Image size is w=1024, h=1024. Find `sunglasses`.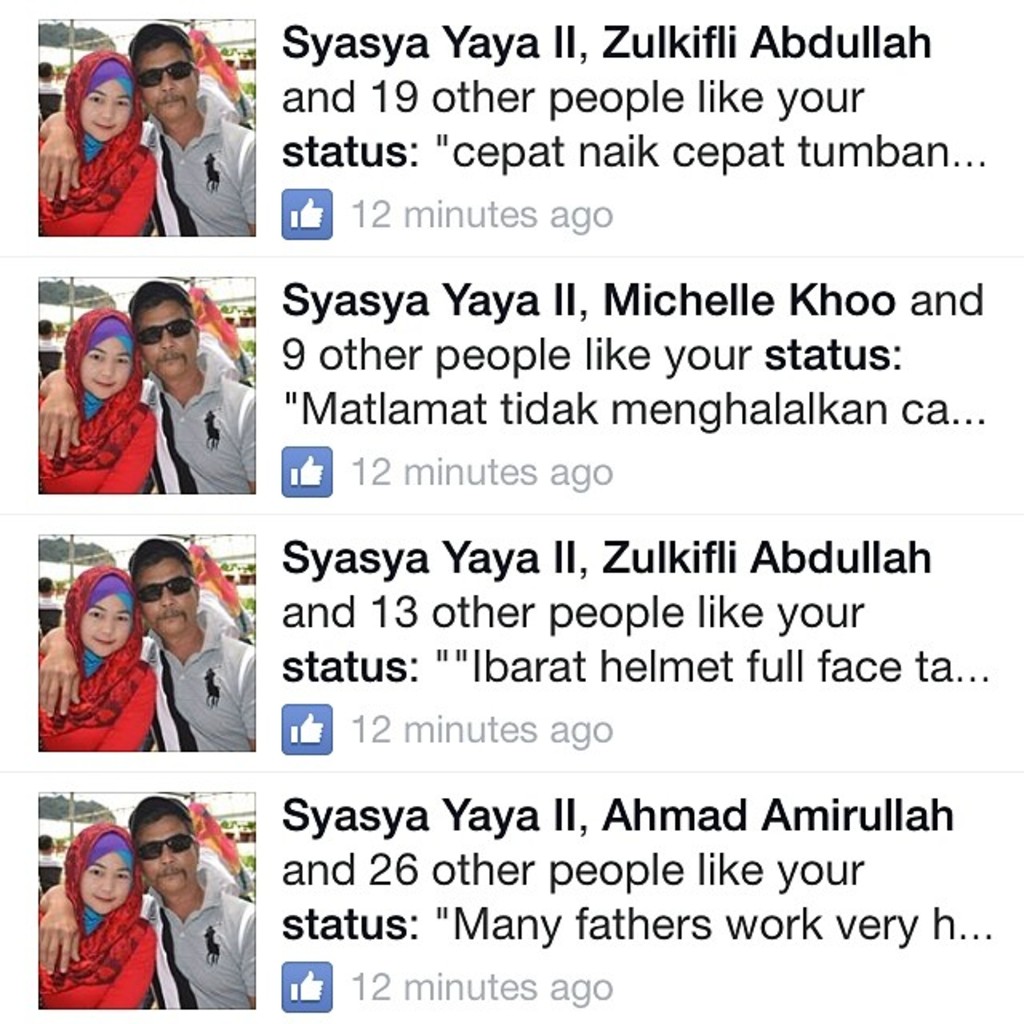
<box>141,322,194,346</box>.
